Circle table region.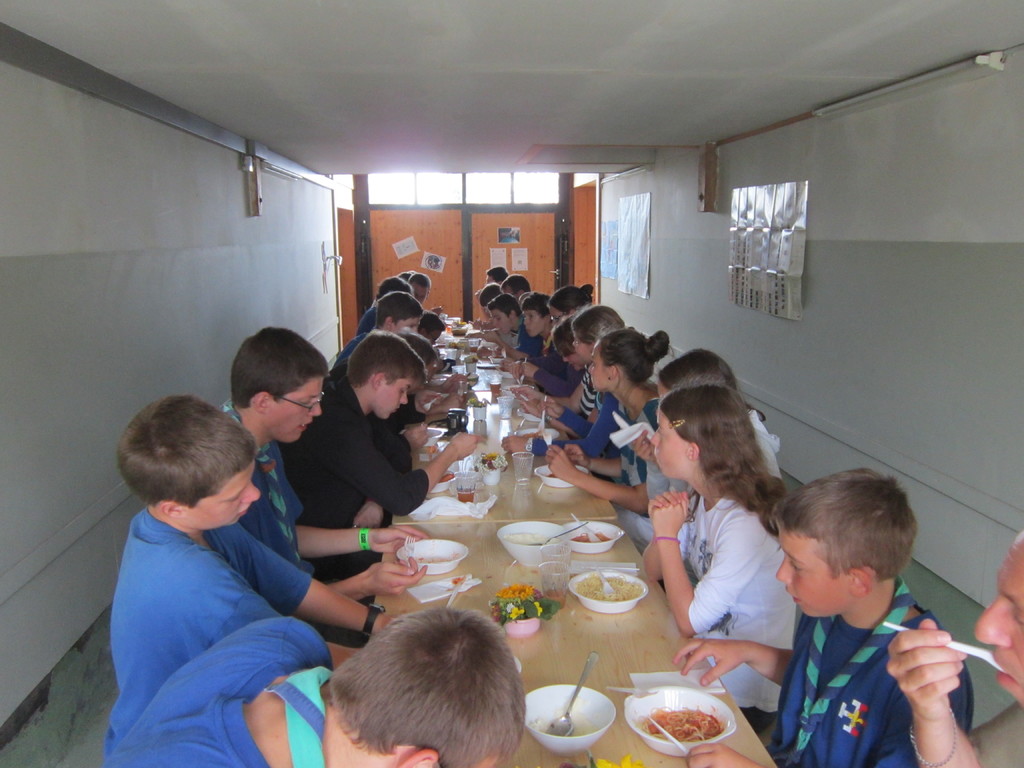
Region: (x1=382, y1=307, x2=588, y2=516).
